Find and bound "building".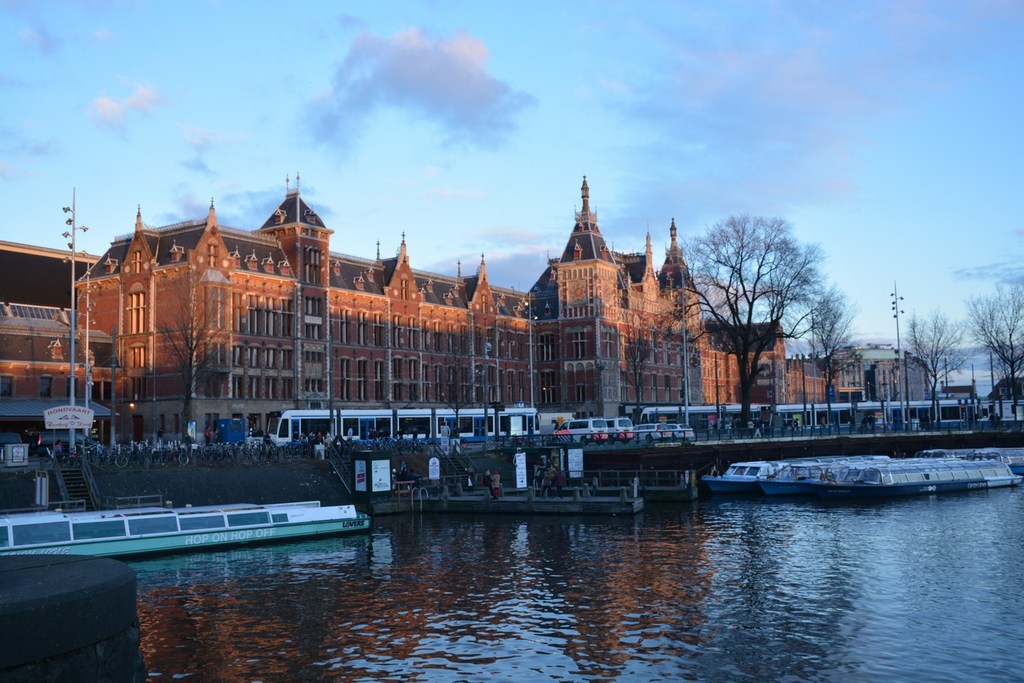
Bound: region(988, 376, 1023, 420).
